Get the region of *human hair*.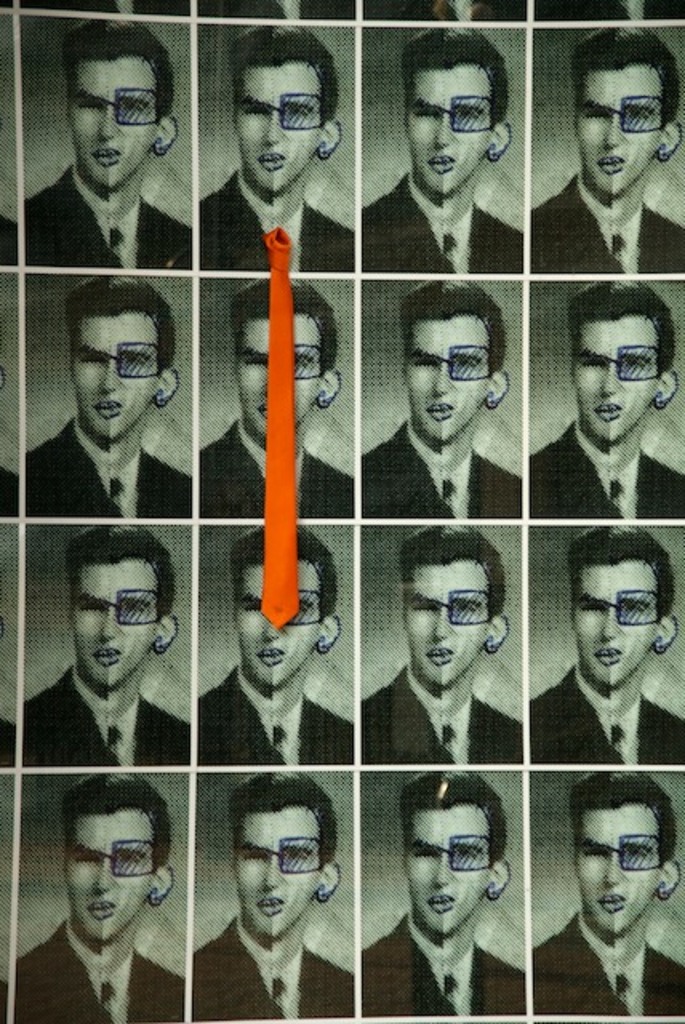
{"left": 226, "top": 26, "right": 342, "bottom": 123}.
